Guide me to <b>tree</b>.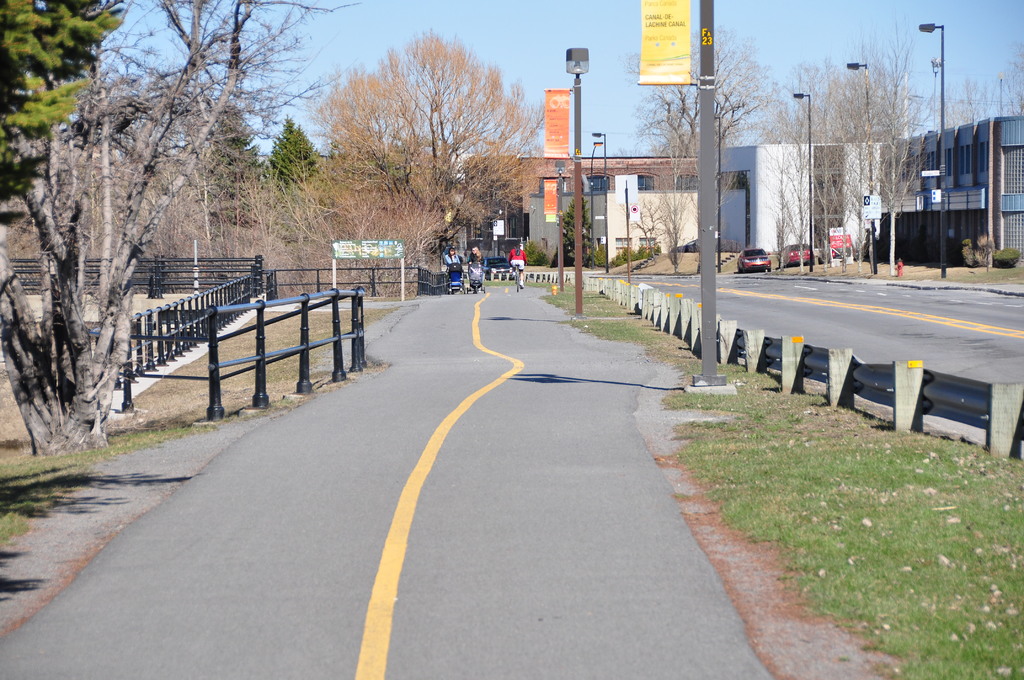
Guidance: (650, 163, 687, 271).
